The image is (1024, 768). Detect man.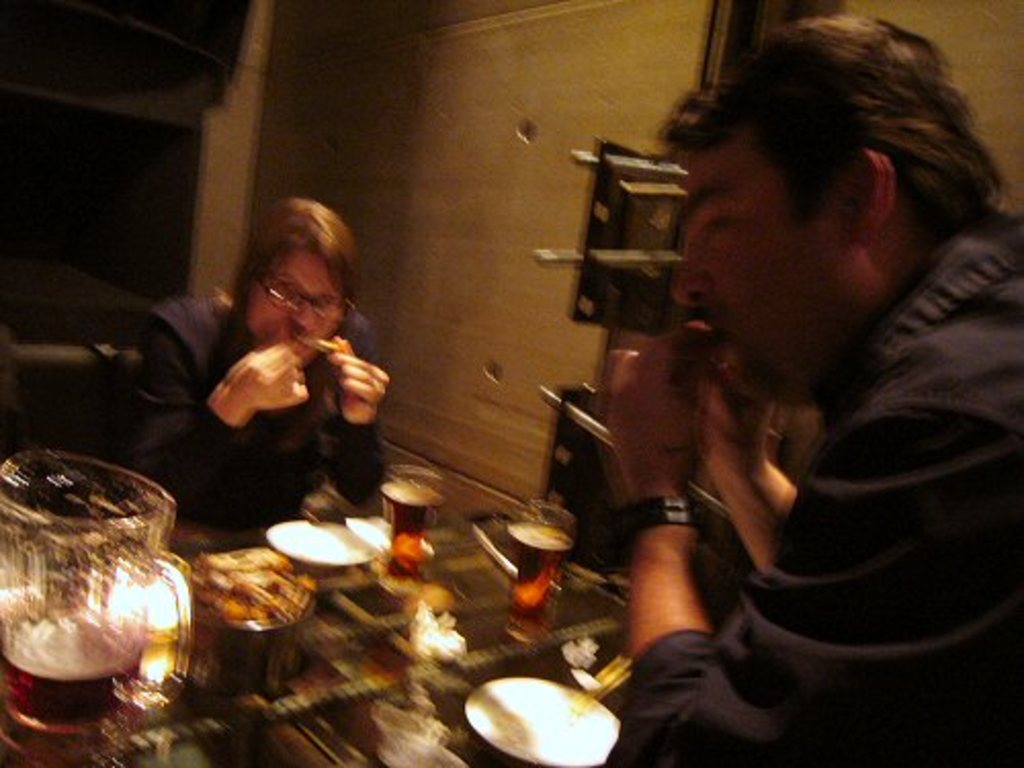
Detection: {"x1": 528, "y1": 23, "x2": 1023, "y2": 733}.
